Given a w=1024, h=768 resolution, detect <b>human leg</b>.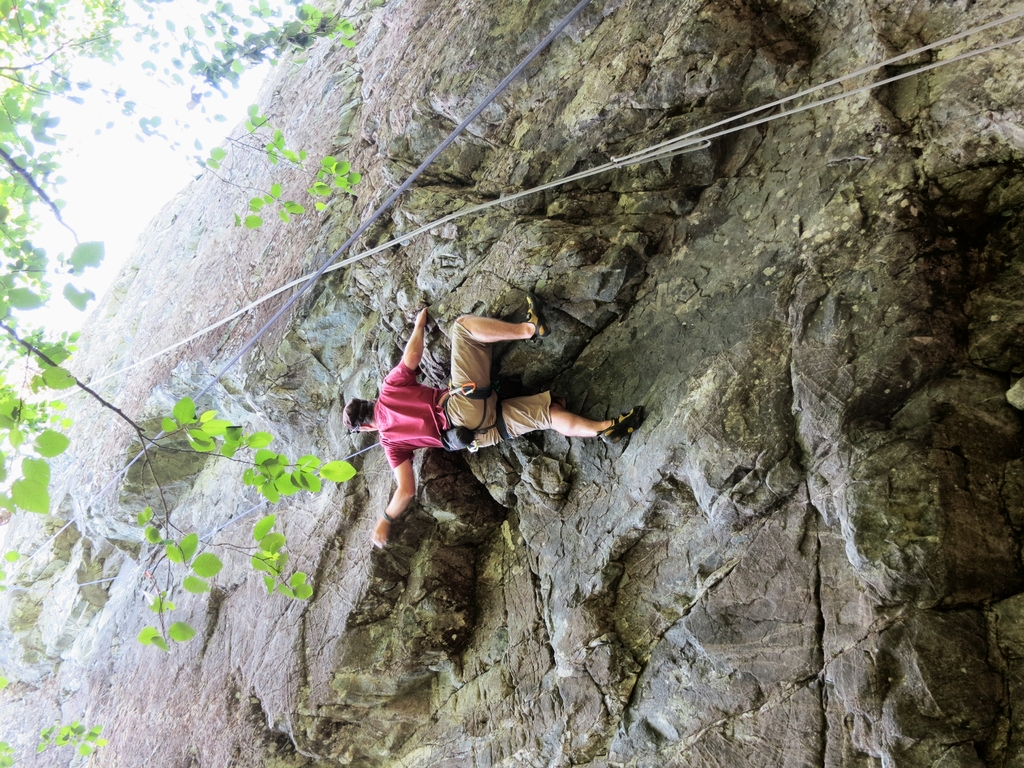
[x1=443, y1=292, x2=546, y2=426].
